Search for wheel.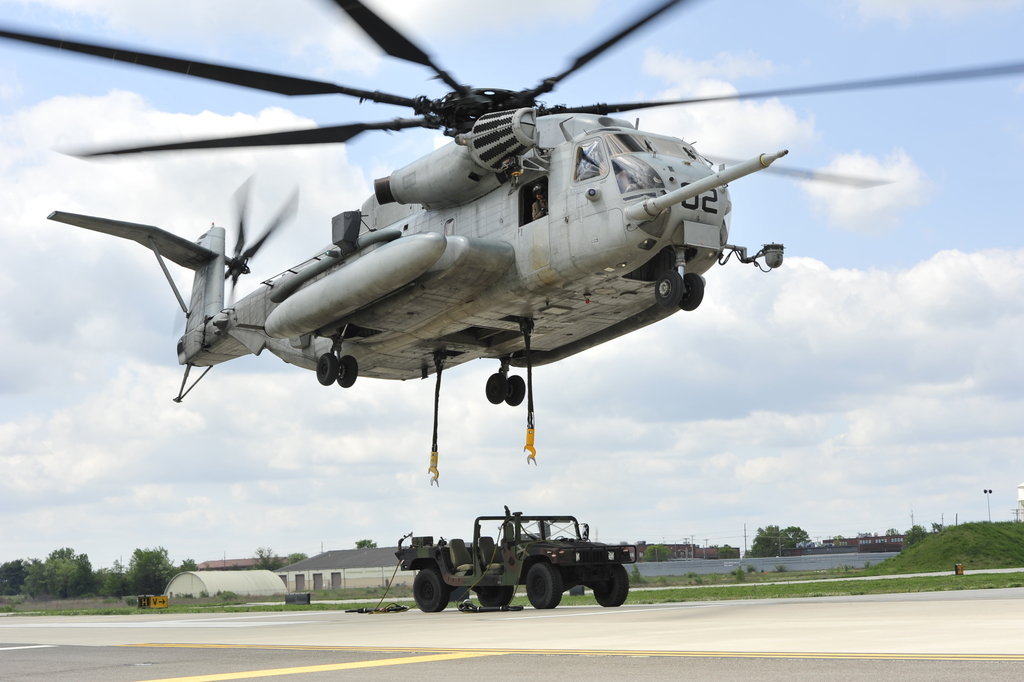
Found at (593,564,635,613).
